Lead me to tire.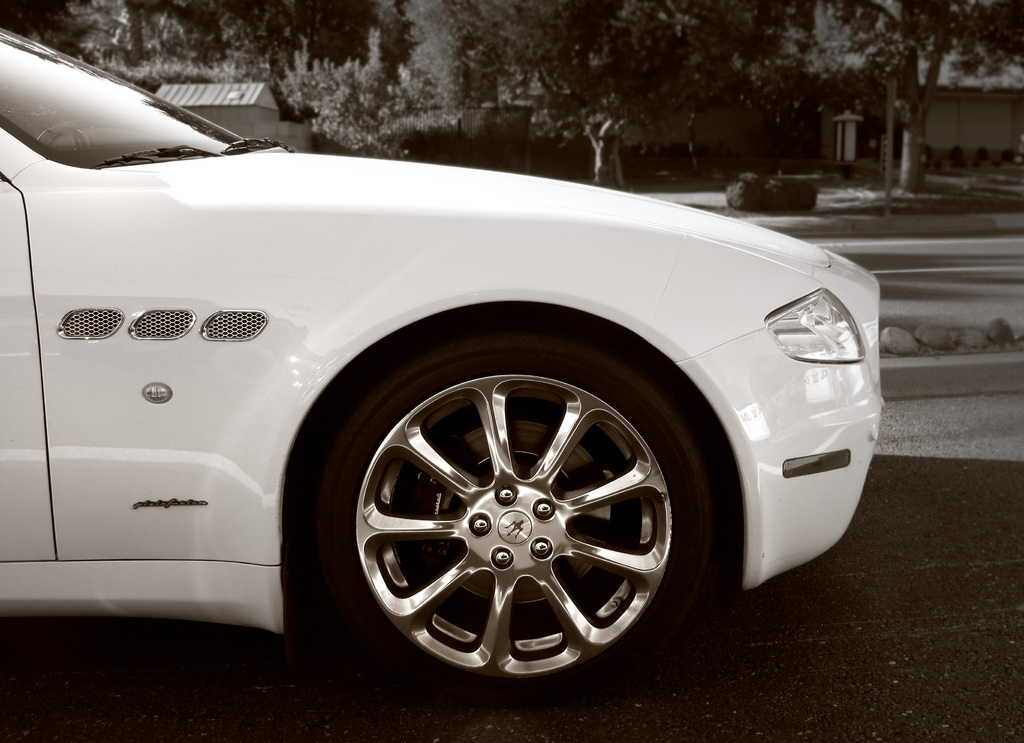
Lead to select_region(306, 327, 718, 709).
